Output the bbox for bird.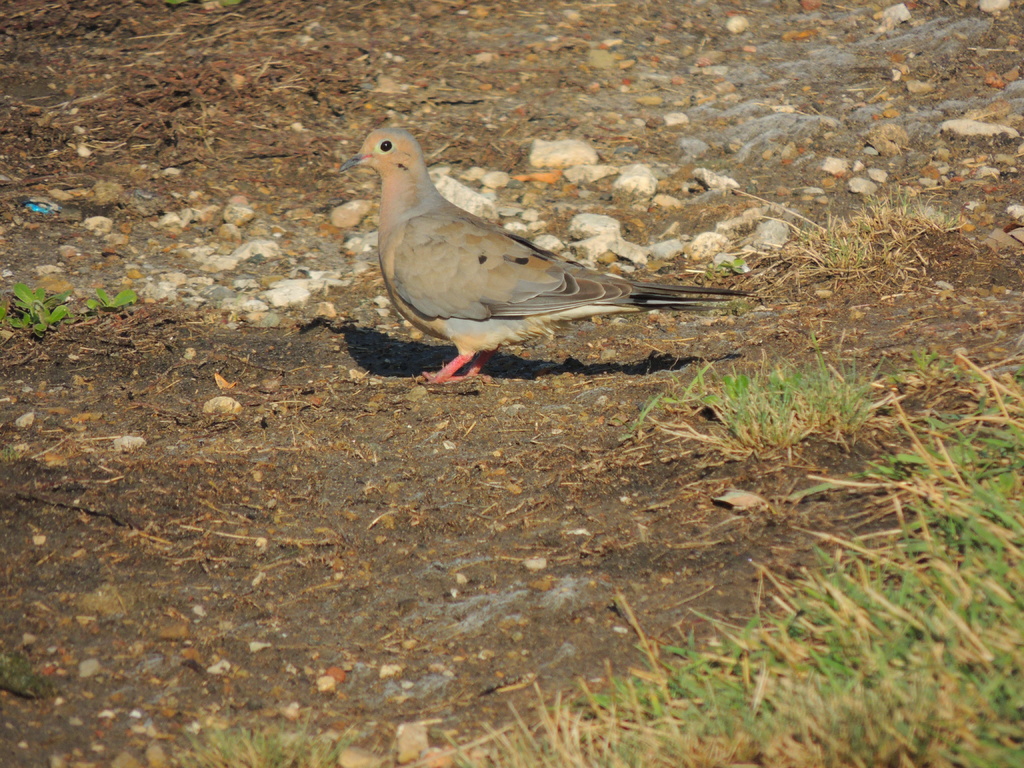
locate(350, 122, 763, 385).
